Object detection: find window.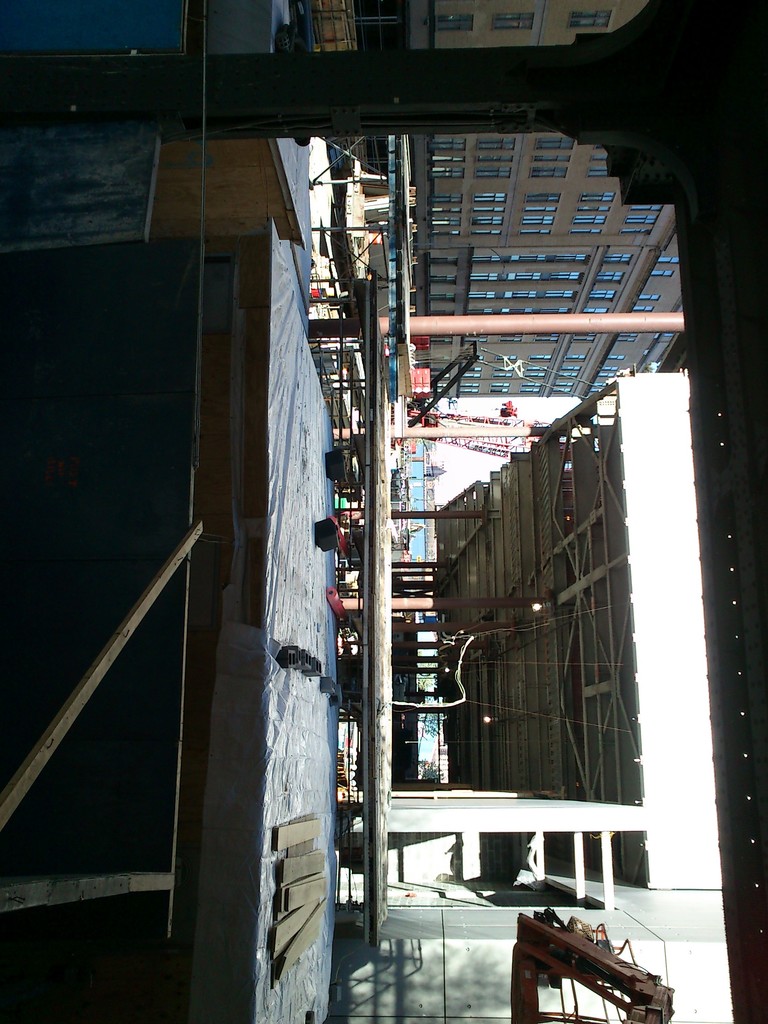
<bbox>494, 366, 513, 371</bbox>.
